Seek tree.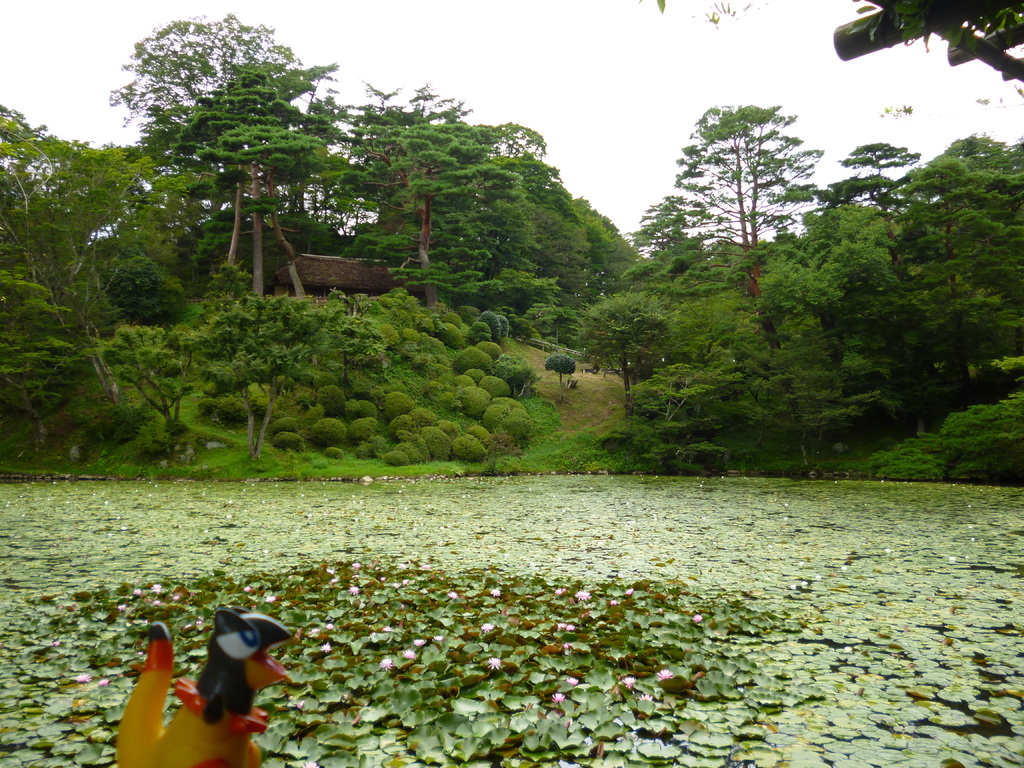
<box>113,314,211,451</box>.
